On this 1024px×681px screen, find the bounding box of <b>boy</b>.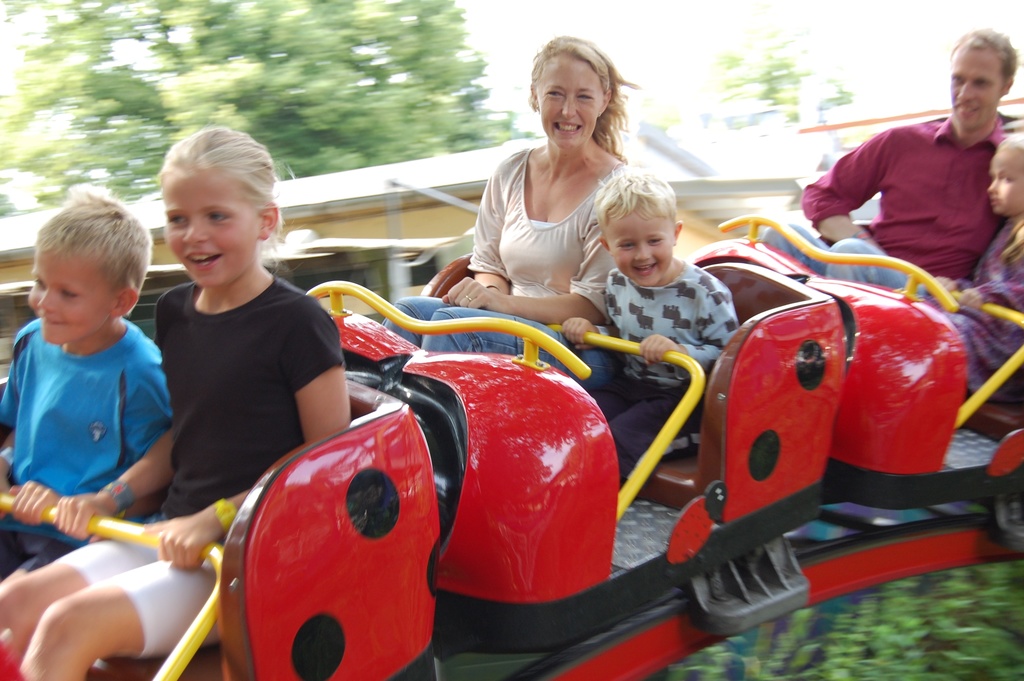
Bounding box: box(0, 178, 186, 573).
